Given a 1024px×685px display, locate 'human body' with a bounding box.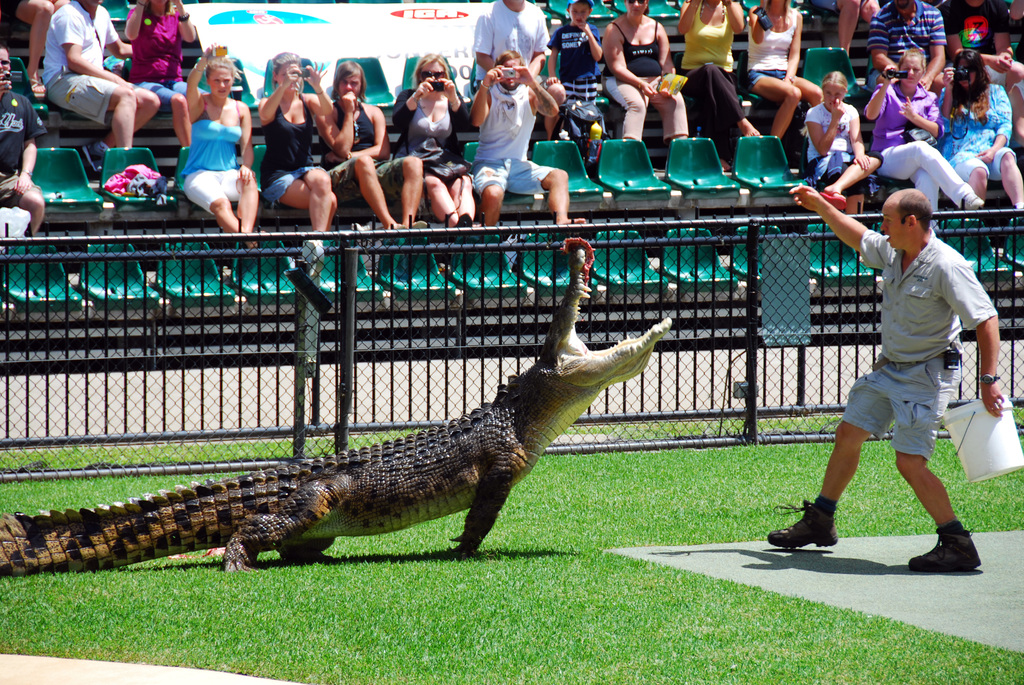
Located: box(29, 9, 164, 152).
